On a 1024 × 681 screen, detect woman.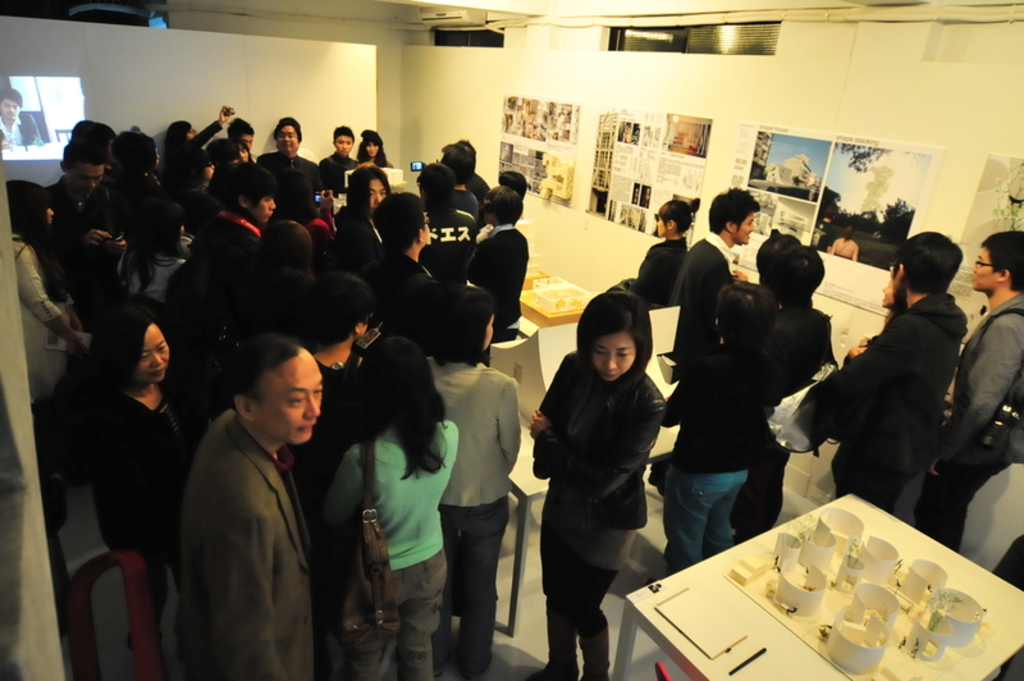
{"x1": 654, "y1": 278, "x2": 786, "y2": 588}.
